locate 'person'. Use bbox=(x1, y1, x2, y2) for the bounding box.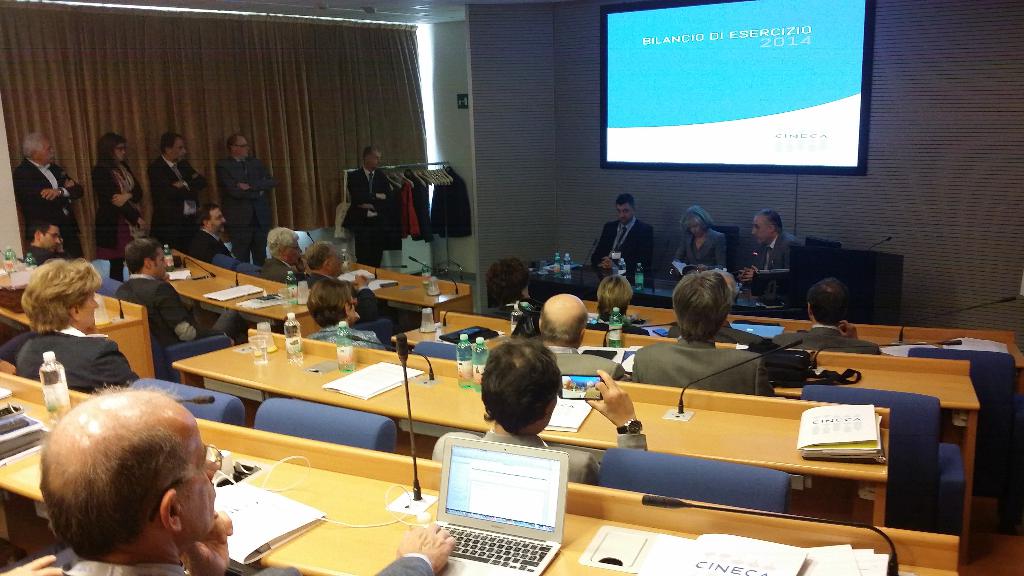
bbox=(262, 222, 308, 277).
